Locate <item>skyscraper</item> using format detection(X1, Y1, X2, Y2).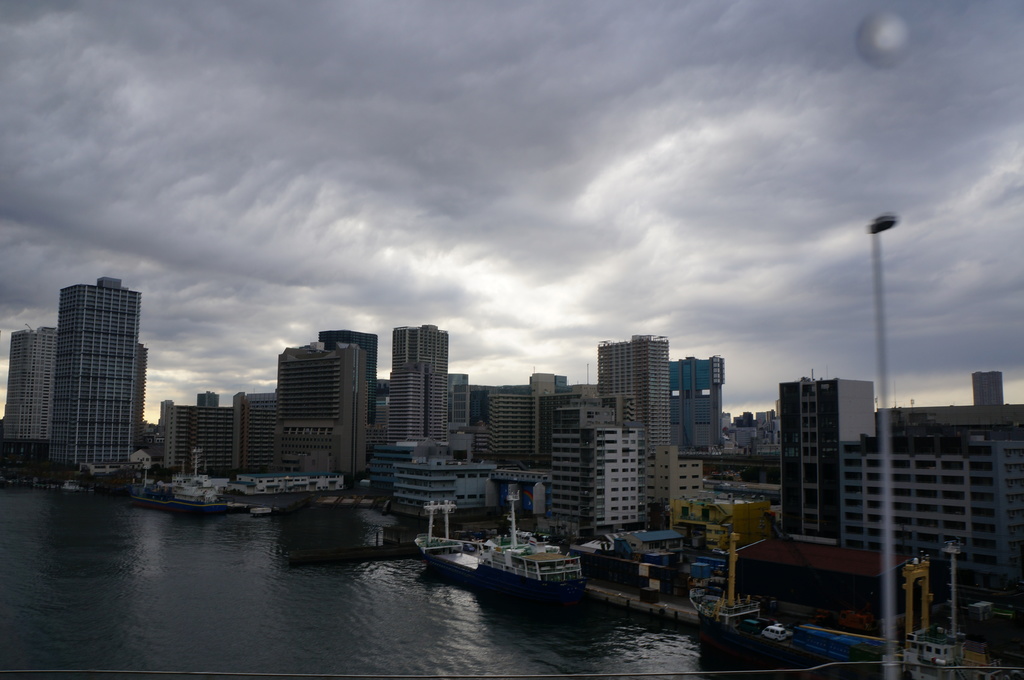
detection(388, 320, 451, 455).
